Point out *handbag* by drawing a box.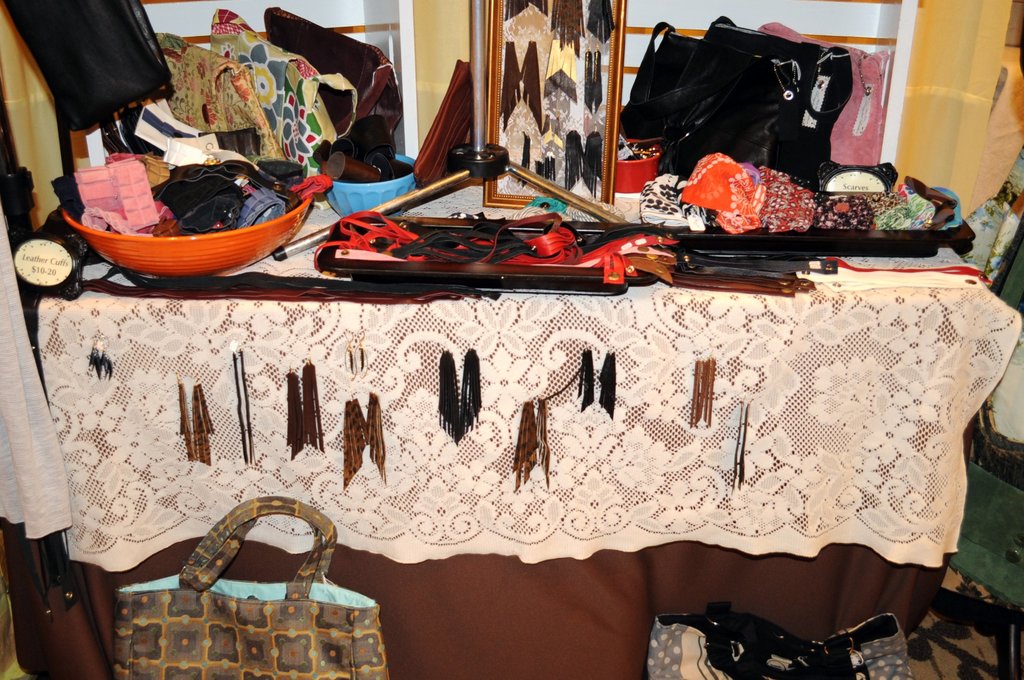
<region>204, 6, 356, 174</region>.
